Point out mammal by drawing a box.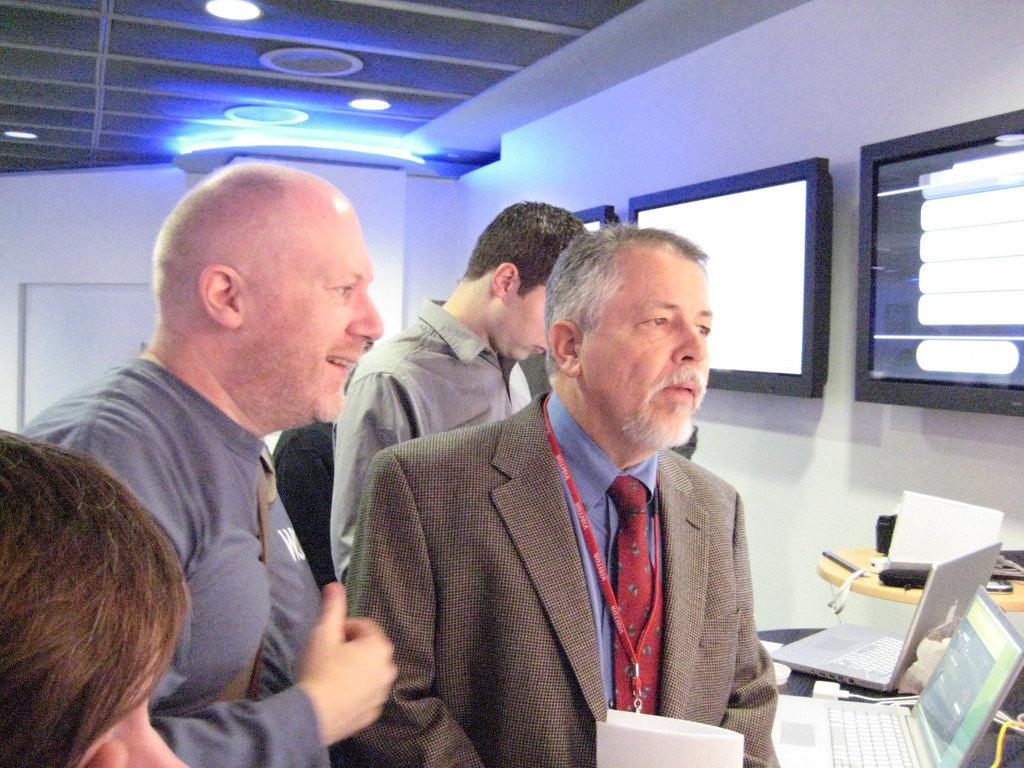
Rect(15, 163, 400, 767).
